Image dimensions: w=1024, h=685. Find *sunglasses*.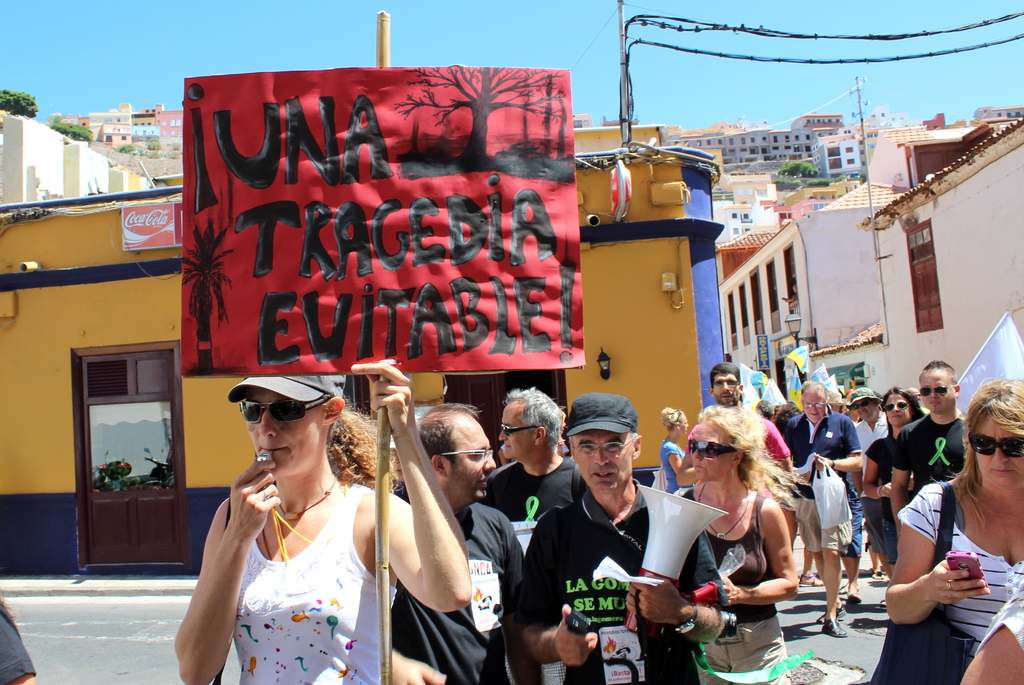
select_region(239, 397, 324, 422).
